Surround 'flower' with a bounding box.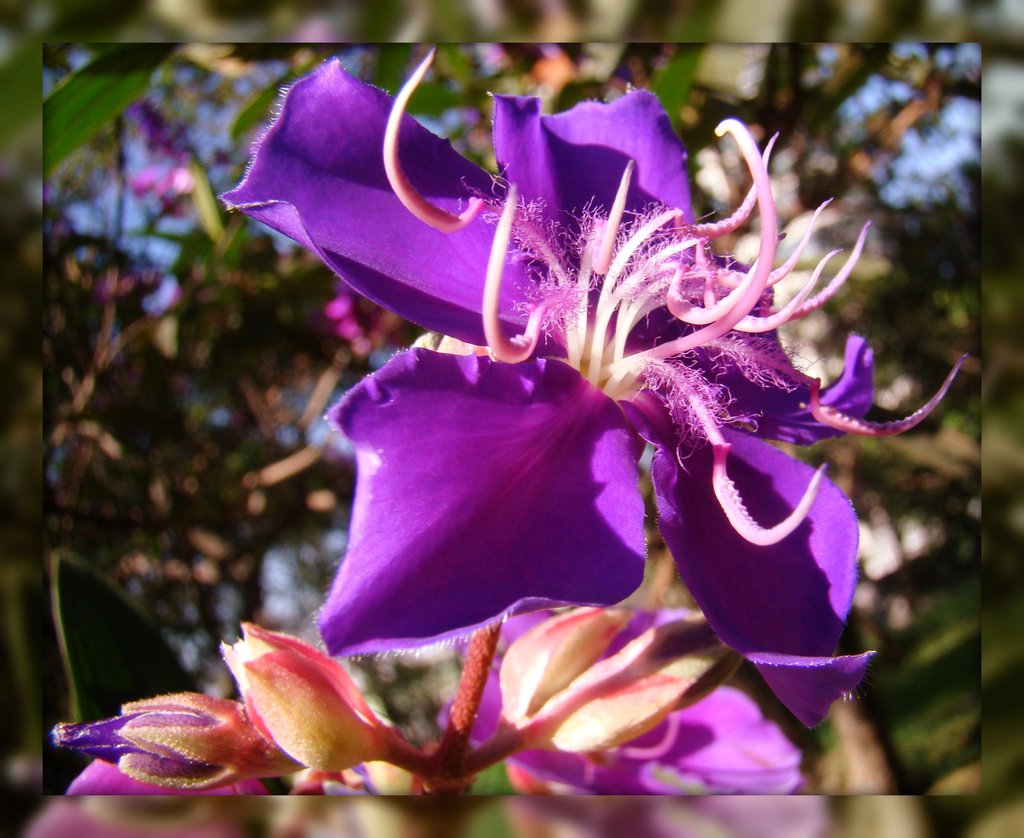
region(239, 63, 910, 741).
